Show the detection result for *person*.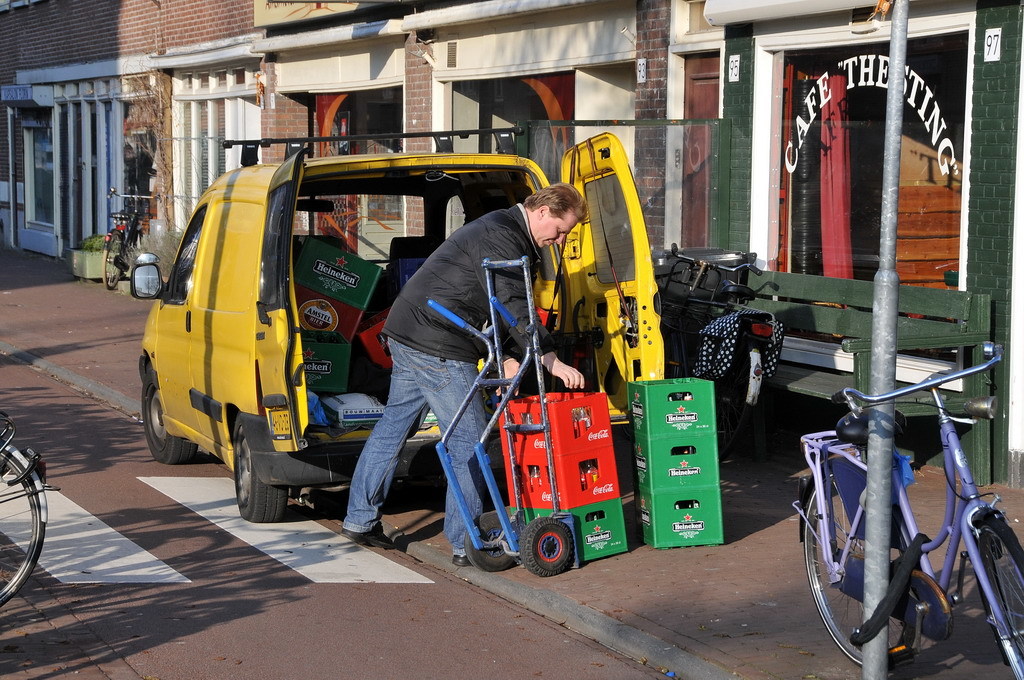
[left=339, top=181, right=589, bottom=571].
